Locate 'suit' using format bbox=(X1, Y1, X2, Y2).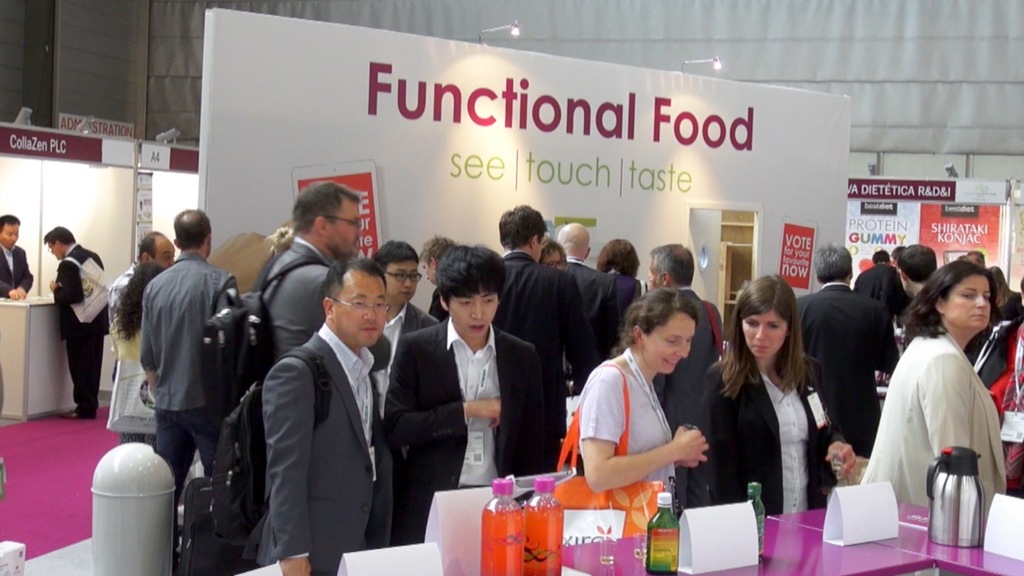
bbox=(551, 255, 619, 382).
